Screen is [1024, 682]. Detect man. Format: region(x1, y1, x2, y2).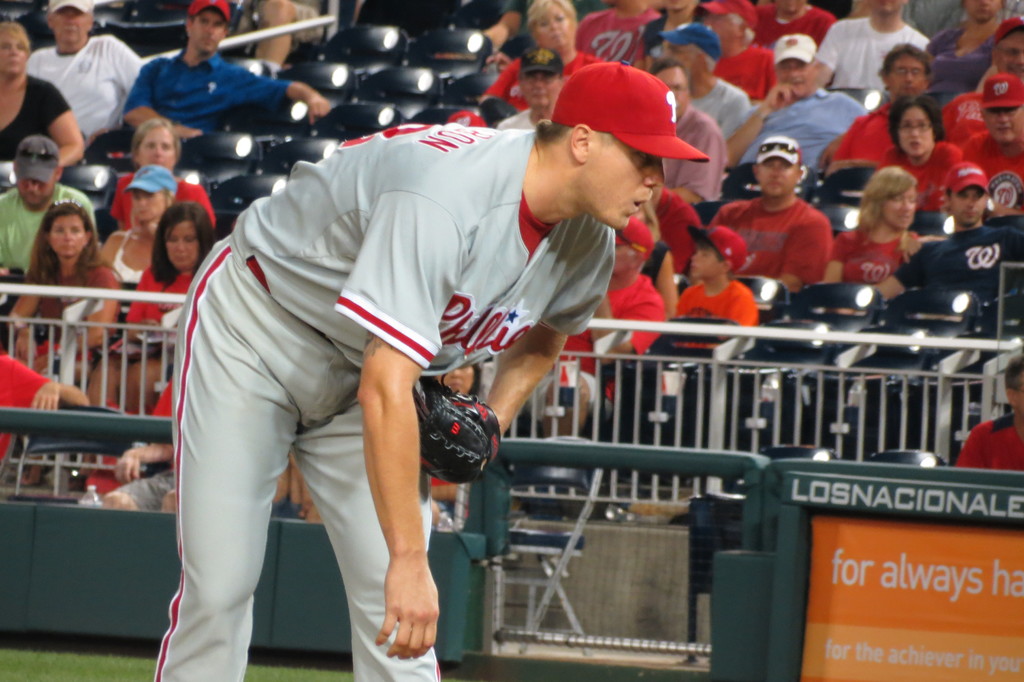
region(499, 46, 566, 127).
